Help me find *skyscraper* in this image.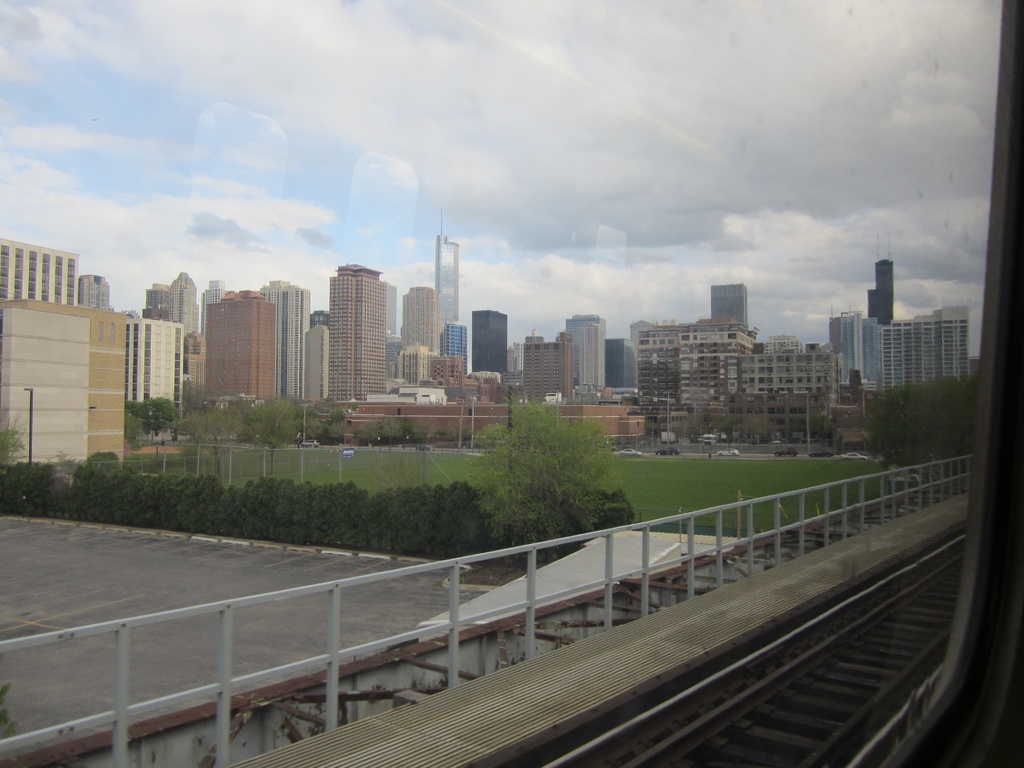
Found it: l=199, t=280, r=227, b=339.
